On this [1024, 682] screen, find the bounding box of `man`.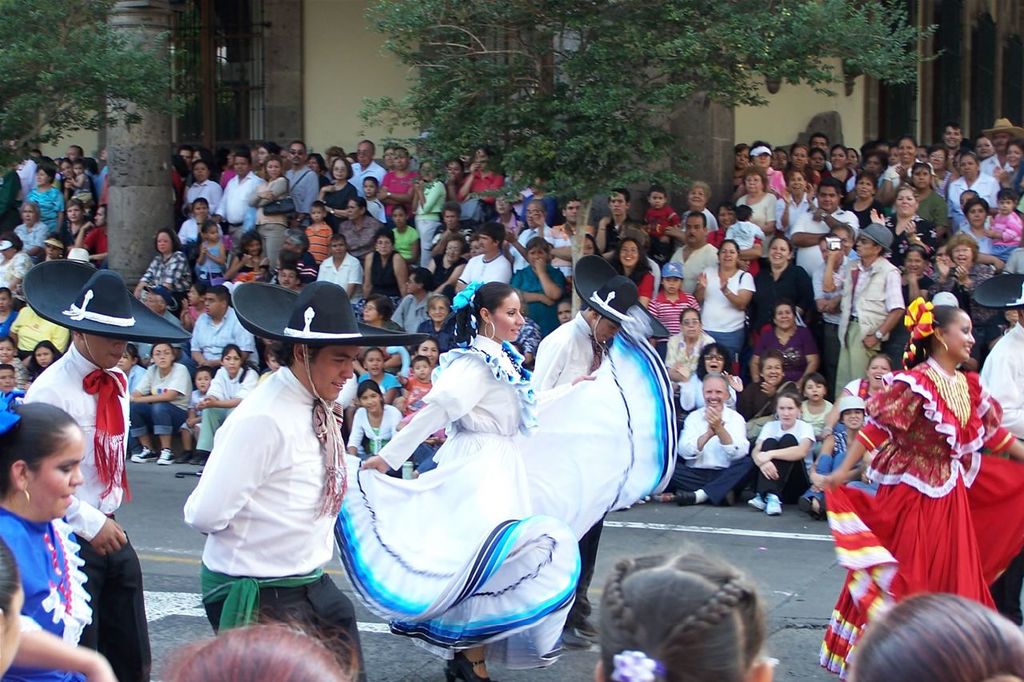
Bounding box: <box>280,138,322,231</box>.
